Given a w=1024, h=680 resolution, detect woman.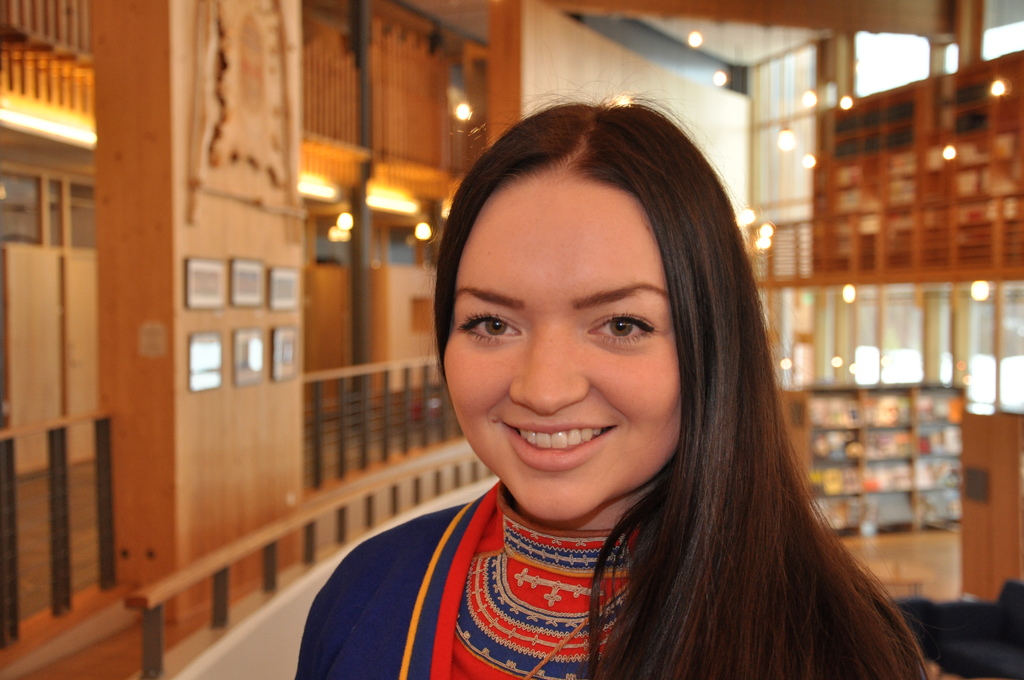
<bbox>243, 93, 876, 678</bbox>.
